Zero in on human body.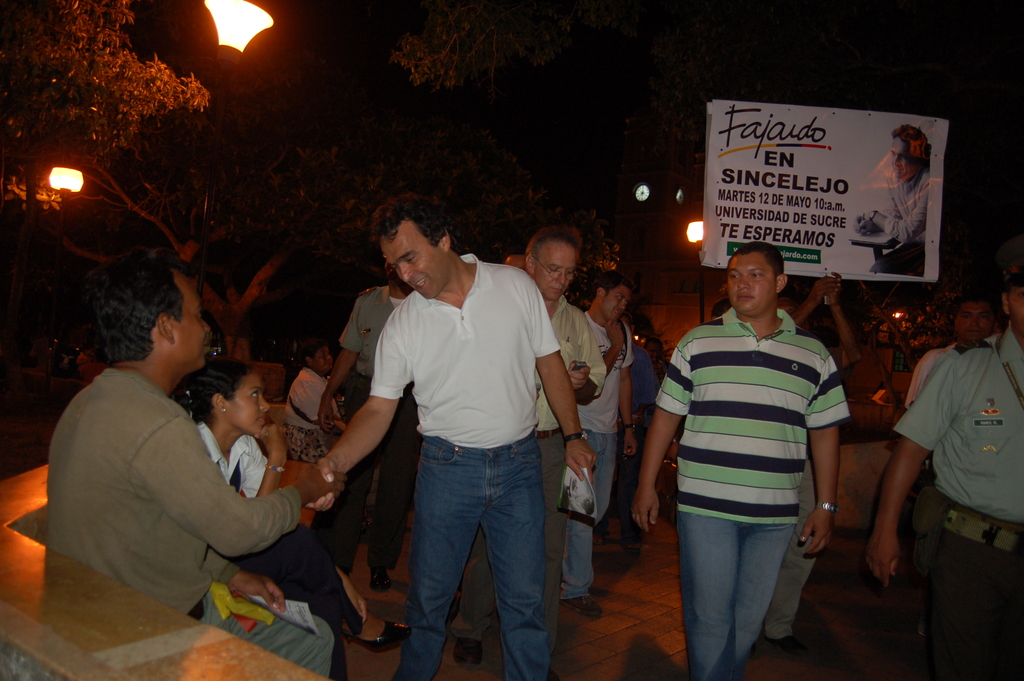
Zeroed in: locate(307, 252, 598, 680).
